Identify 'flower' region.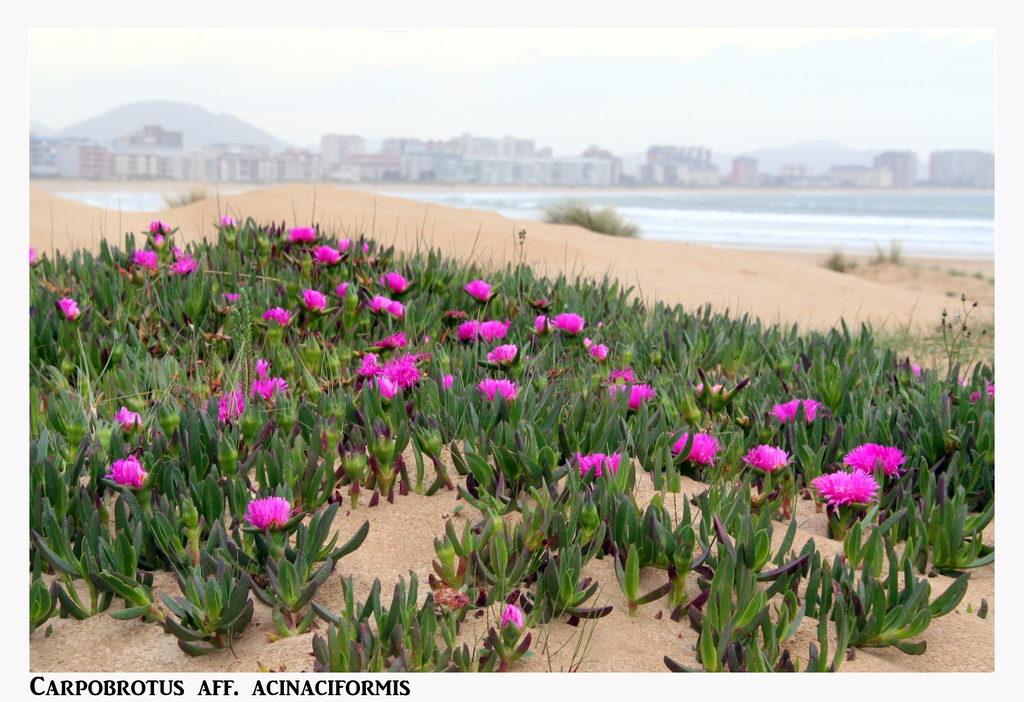
Region: Rect(172, 248, 195, 276).
